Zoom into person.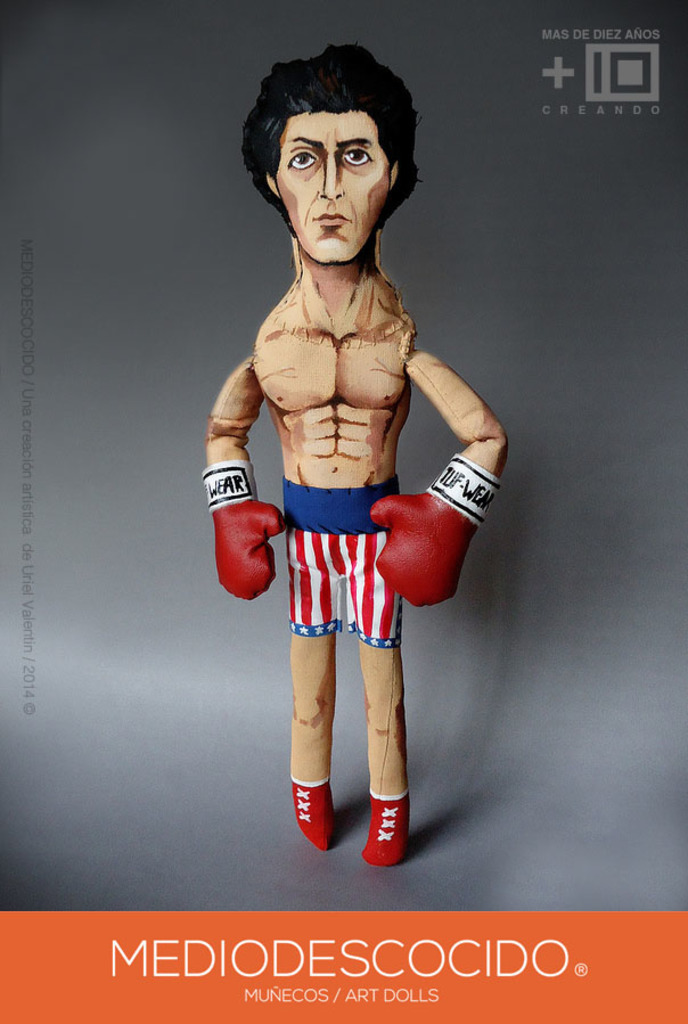
Zoom target: <box>196,52,510,866</box>.
